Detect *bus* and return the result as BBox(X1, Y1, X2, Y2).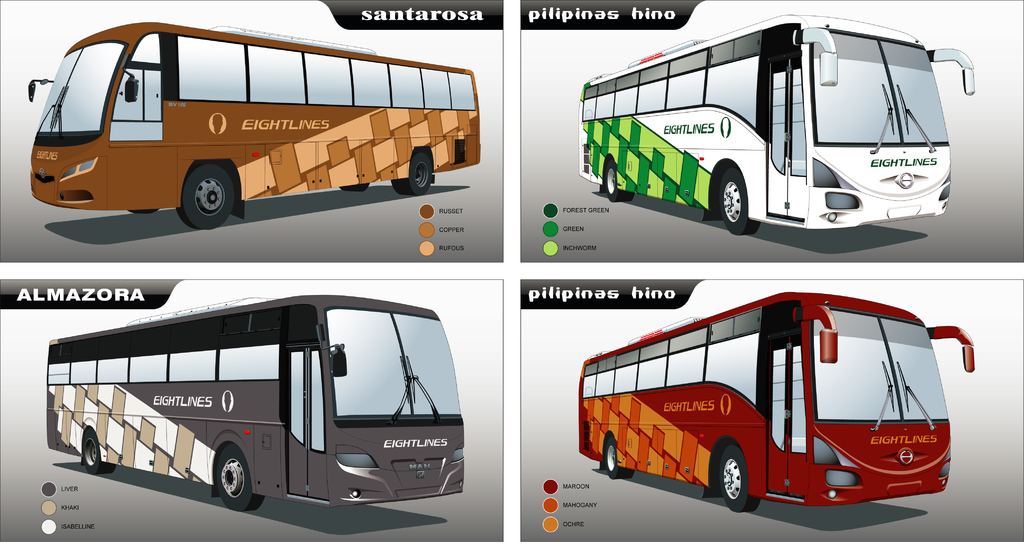
BBox(29, 18, 481, 228).
